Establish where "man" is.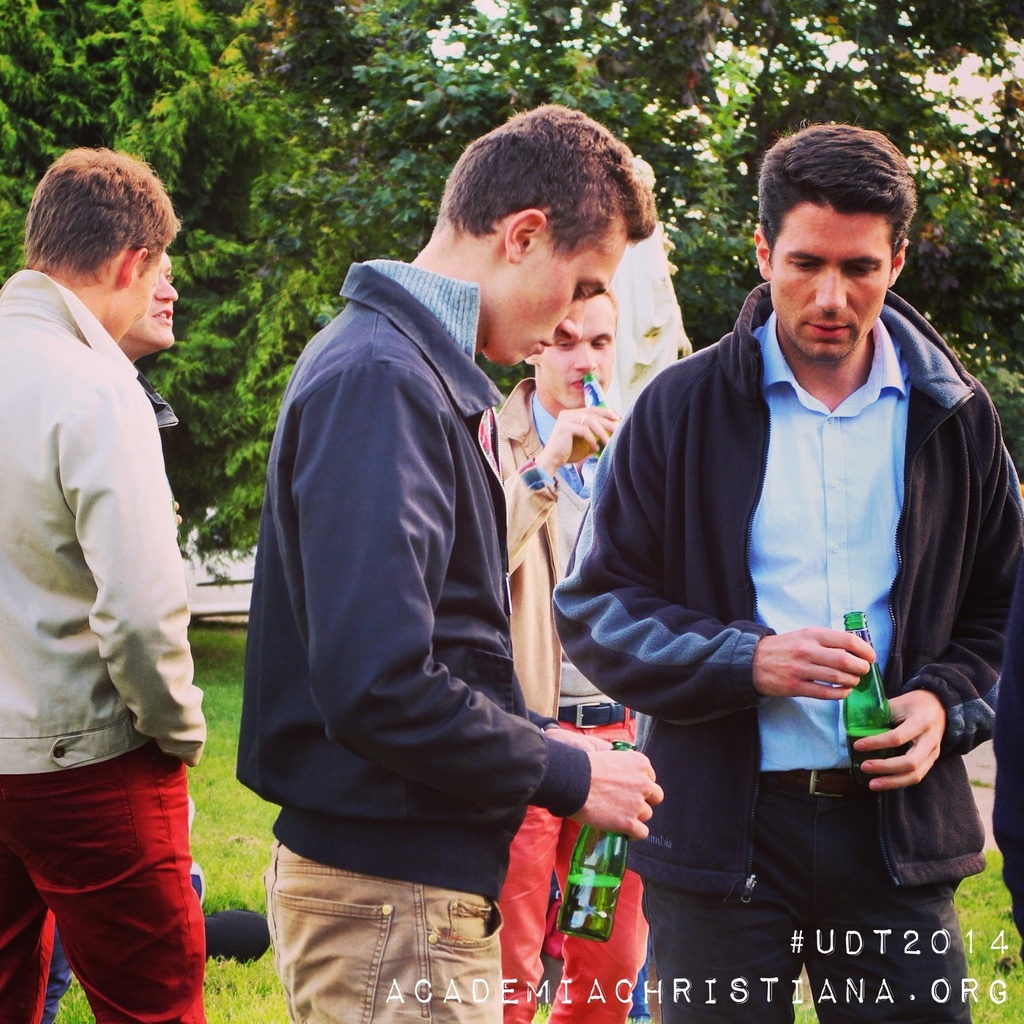
Established at 0/140/215/1023.
